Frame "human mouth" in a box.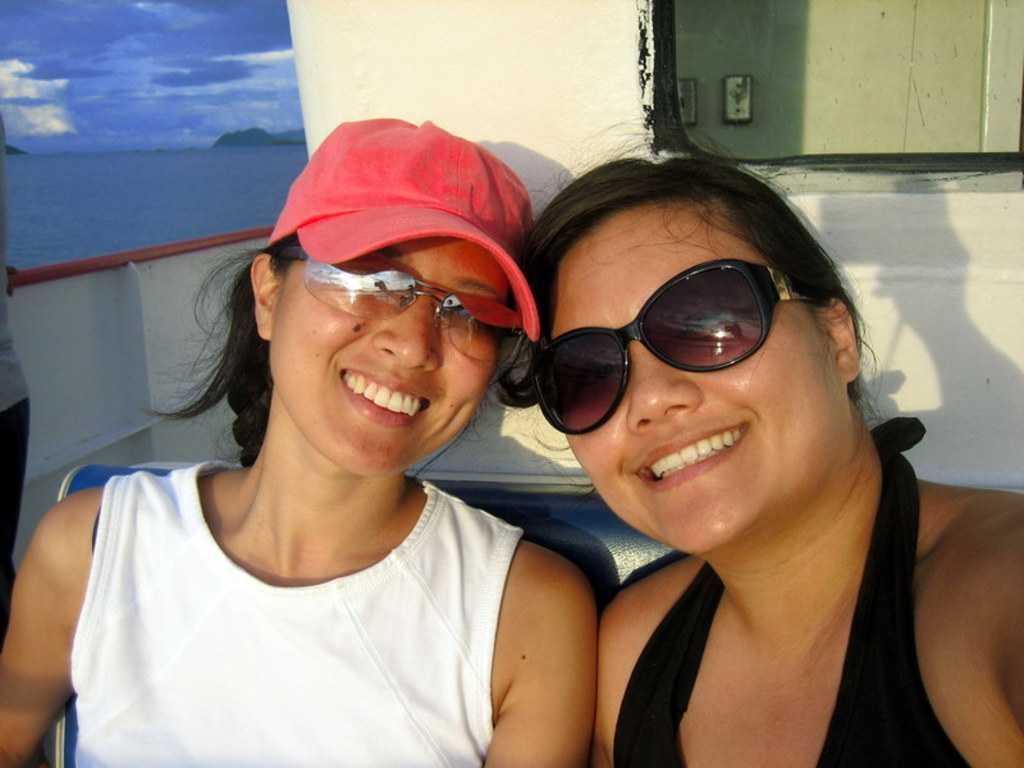
[x1=335, y1=366, x2=445, y2=413].
